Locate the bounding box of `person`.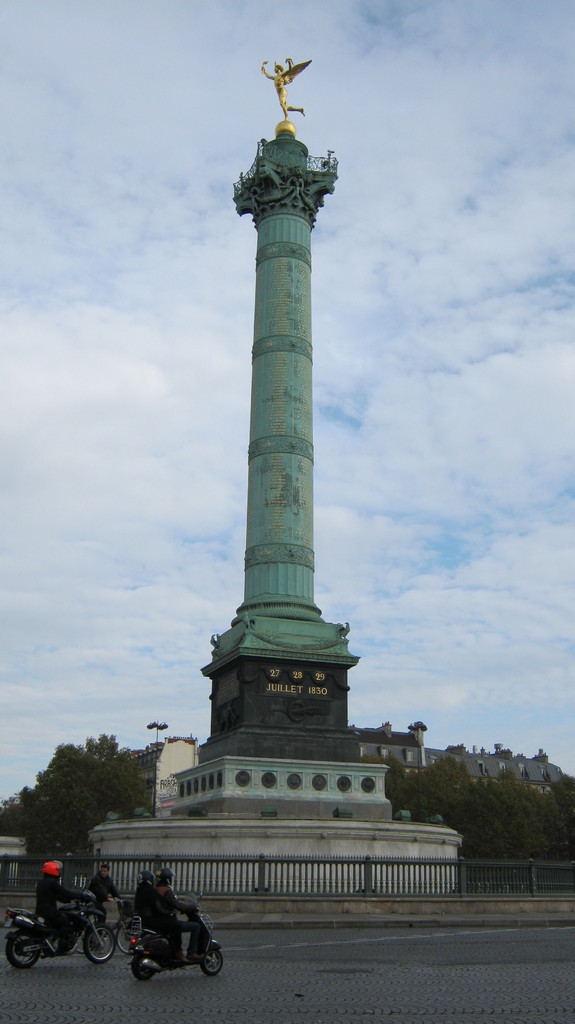
Bounding box: box(38, 860, 99, 955).
